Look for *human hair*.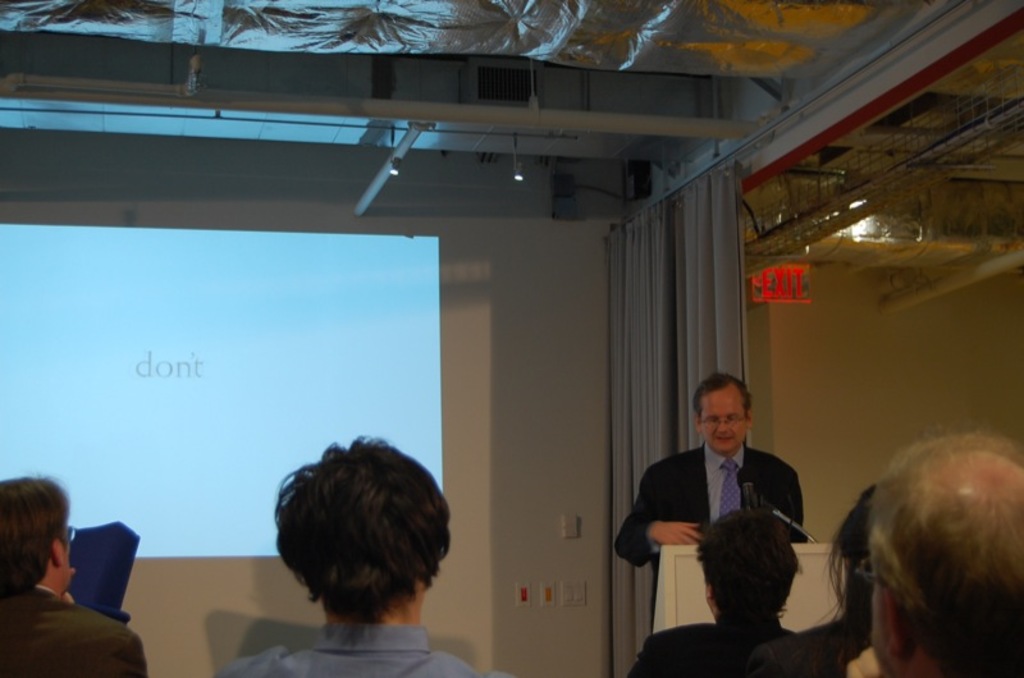
Found: bbox=(867, 420, 1023, 677).
